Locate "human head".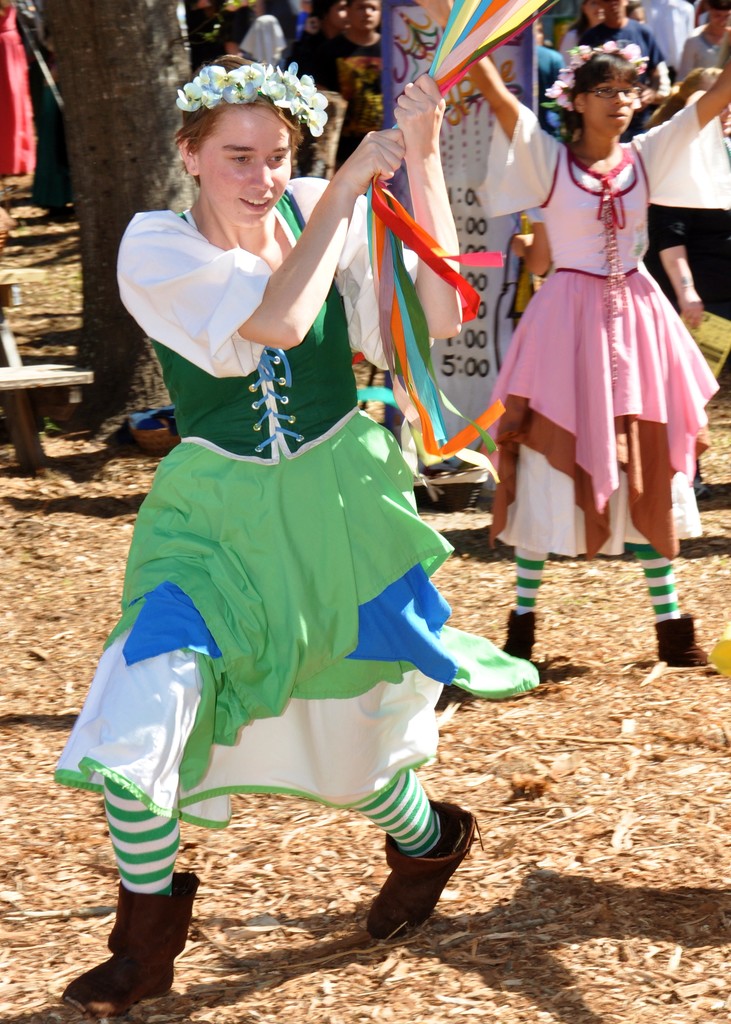
Bounding box: [left=674, top=70, right=730, bottom=136].
